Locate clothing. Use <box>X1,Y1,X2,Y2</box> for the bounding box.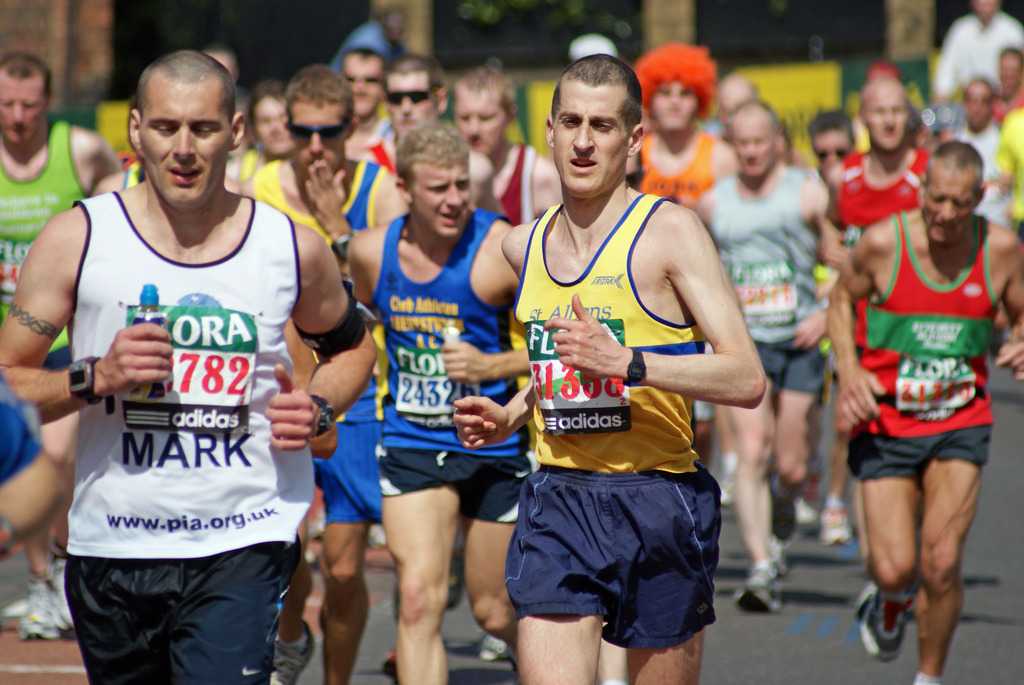
<box>998,105,1023,240</box>.
